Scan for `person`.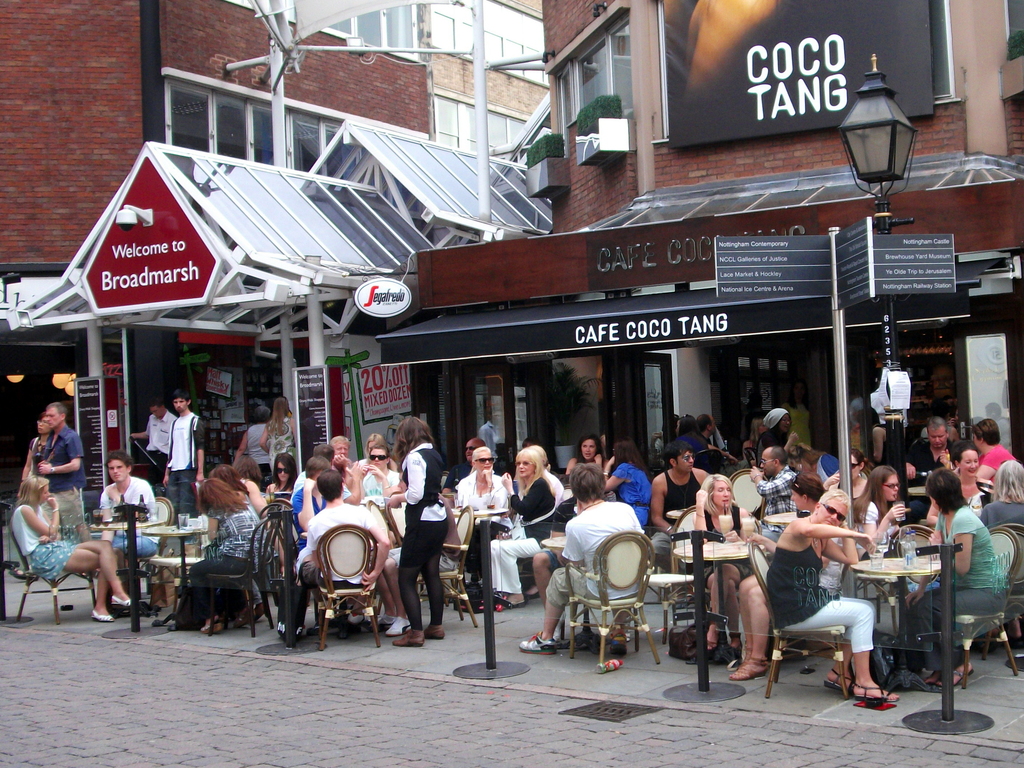
Scan result: crop(492, 449, 556, 609).
